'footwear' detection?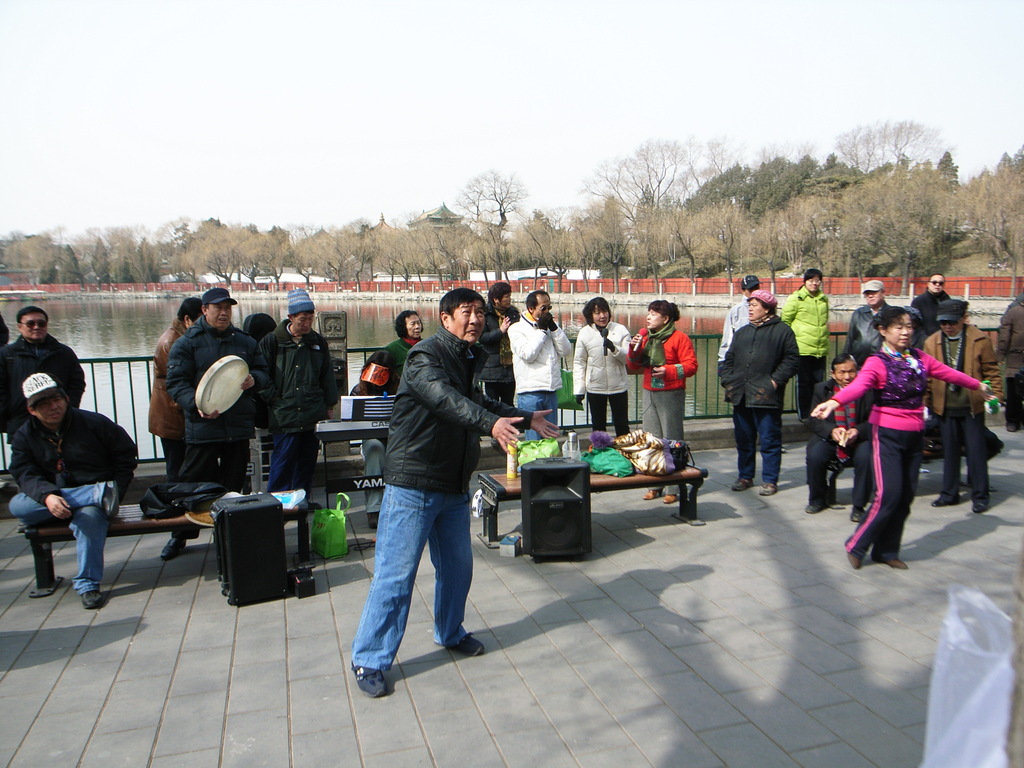
[159, 535, 184, 557]
